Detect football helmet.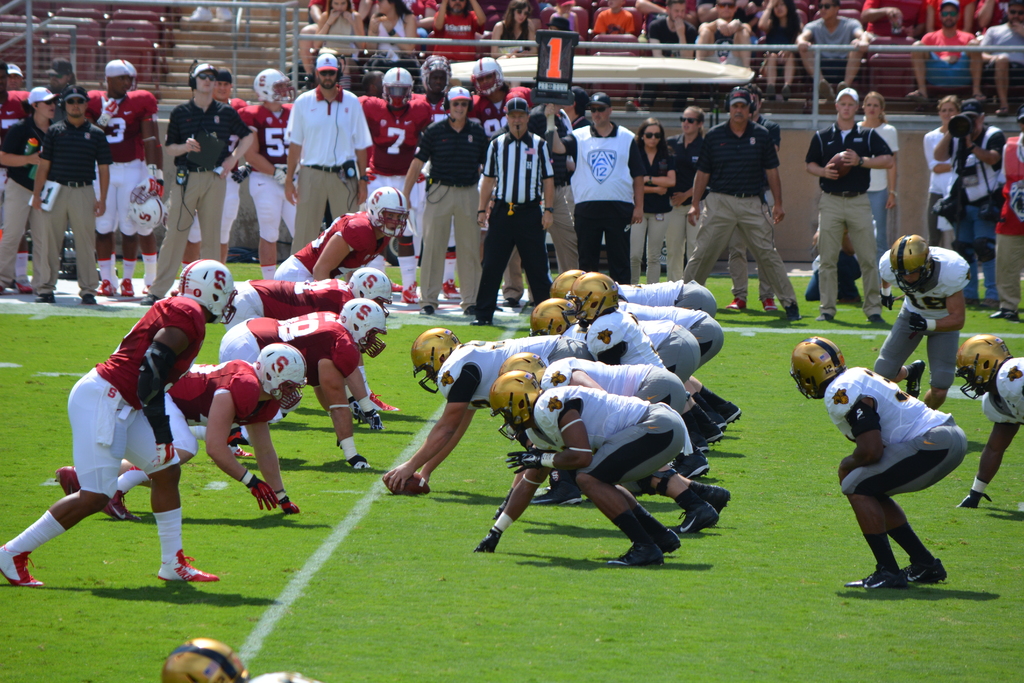
Detected at [x1=886, y1=235, x2=939, y2=292].
